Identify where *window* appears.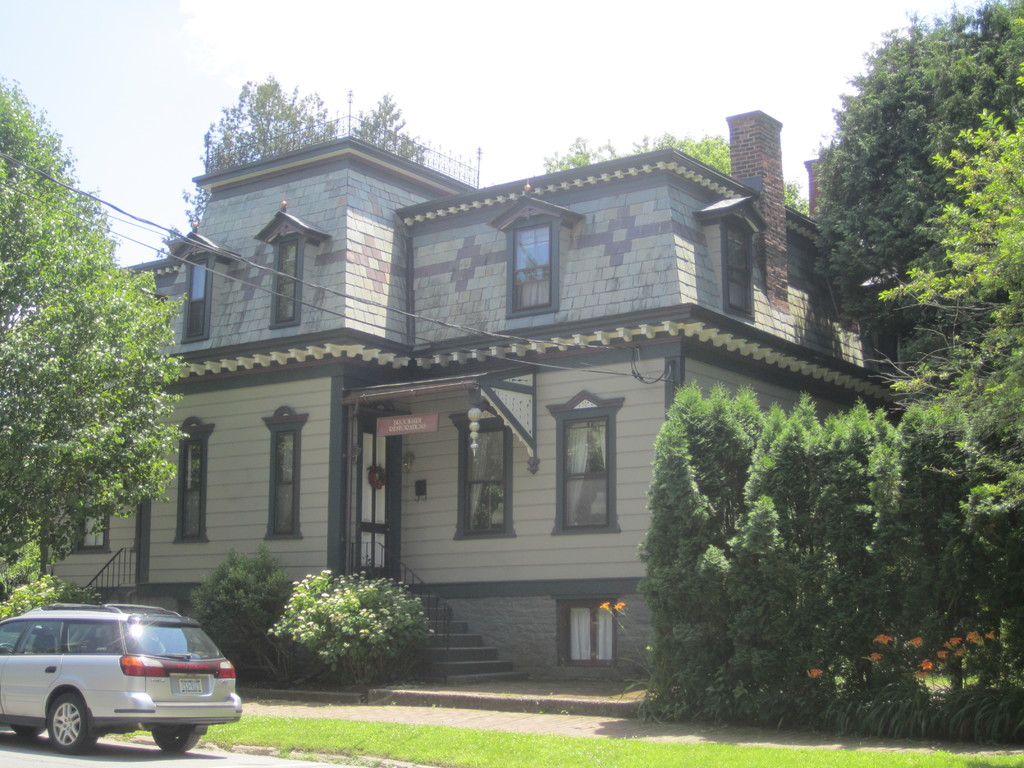
Appears at (274, 238, 298, 327).
